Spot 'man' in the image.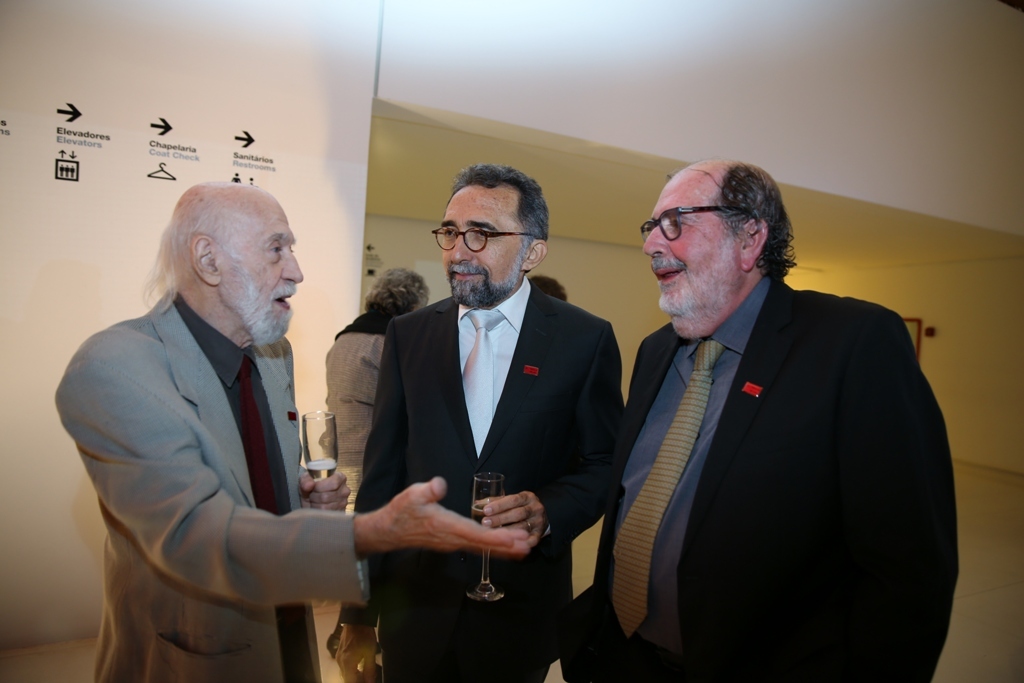
'man' found at 54,172,535,682.
